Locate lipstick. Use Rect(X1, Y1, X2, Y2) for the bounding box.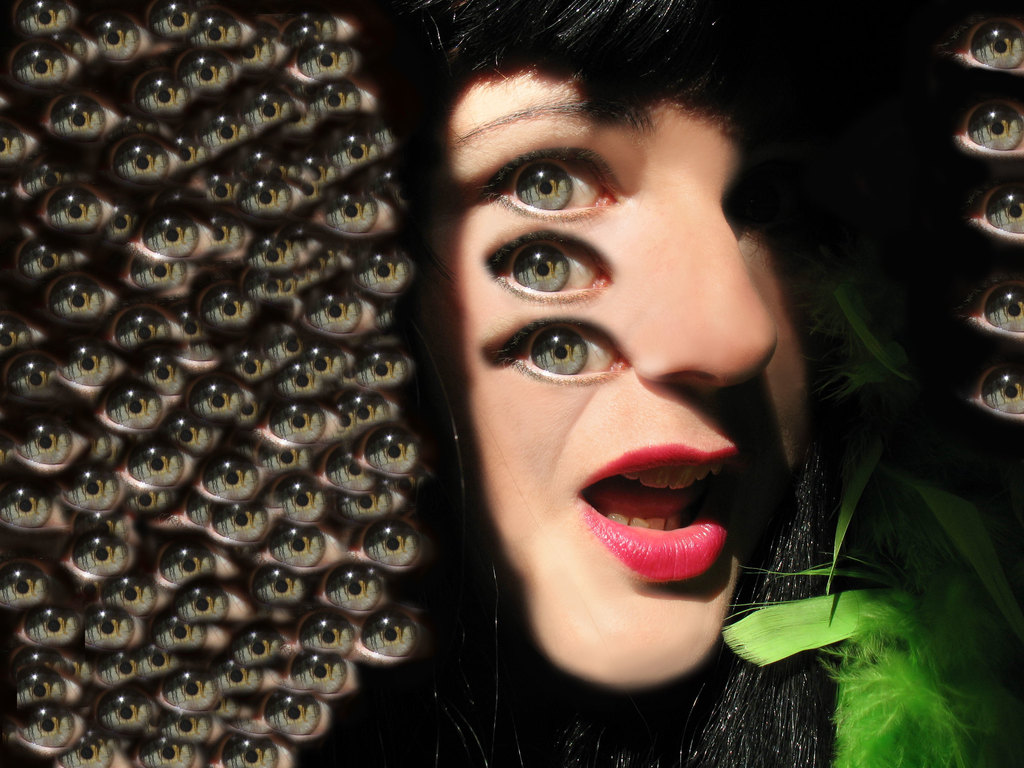
Rect(573, 440, 746, 590).
